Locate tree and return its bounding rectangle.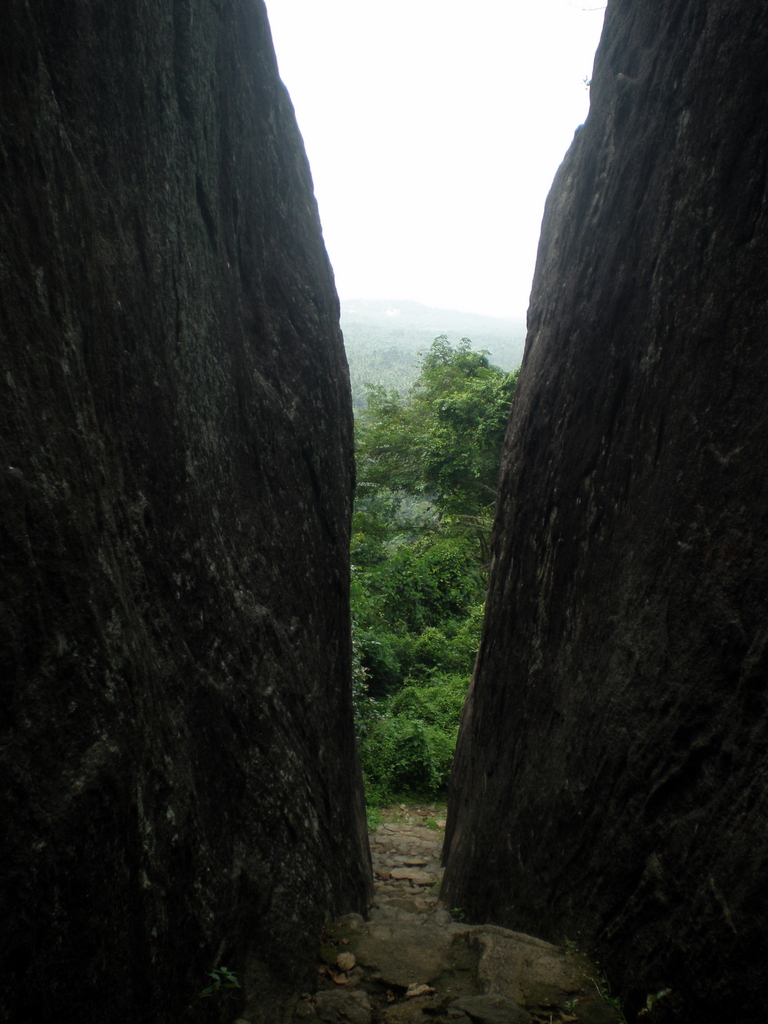
[left=355, top=332, right=508, bottom=483].
